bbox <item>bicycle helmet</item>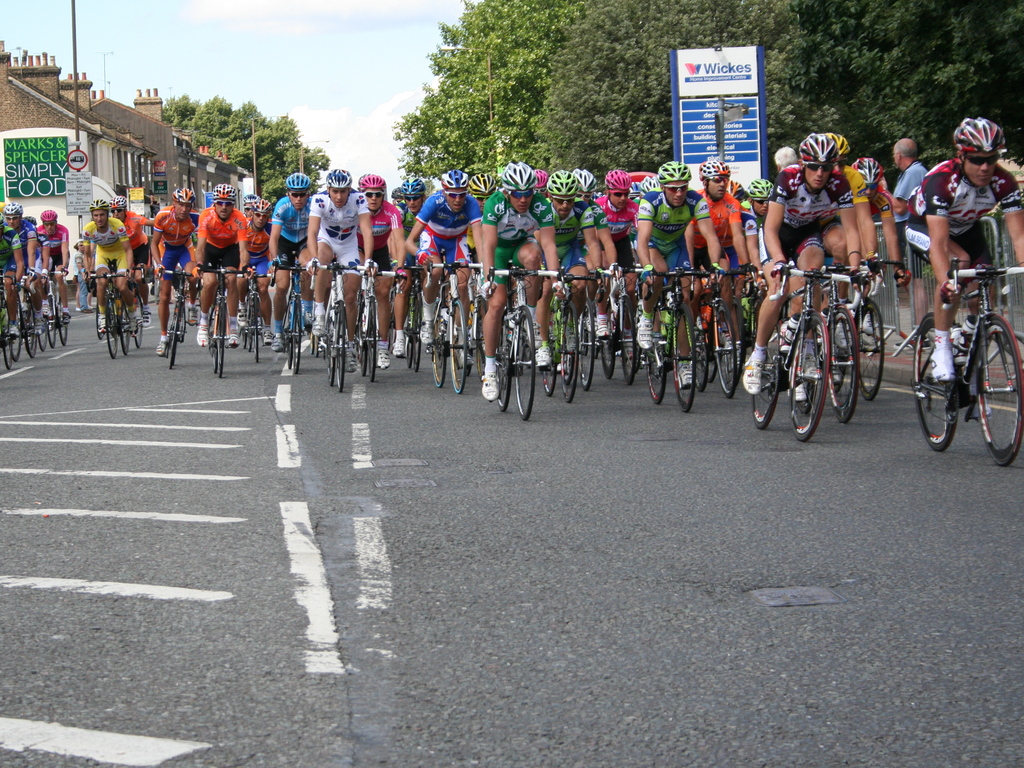
[x1=544, y1=172, x2=575, y2=198]
